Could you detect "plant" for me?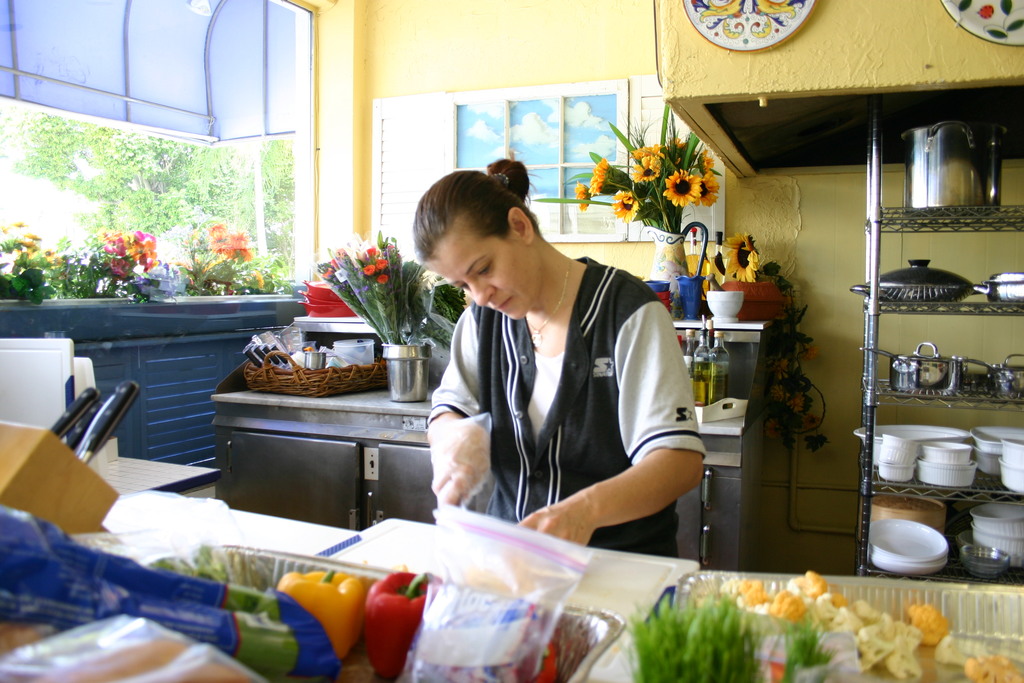
Detection result: <box>305,229,428,356</box>.
